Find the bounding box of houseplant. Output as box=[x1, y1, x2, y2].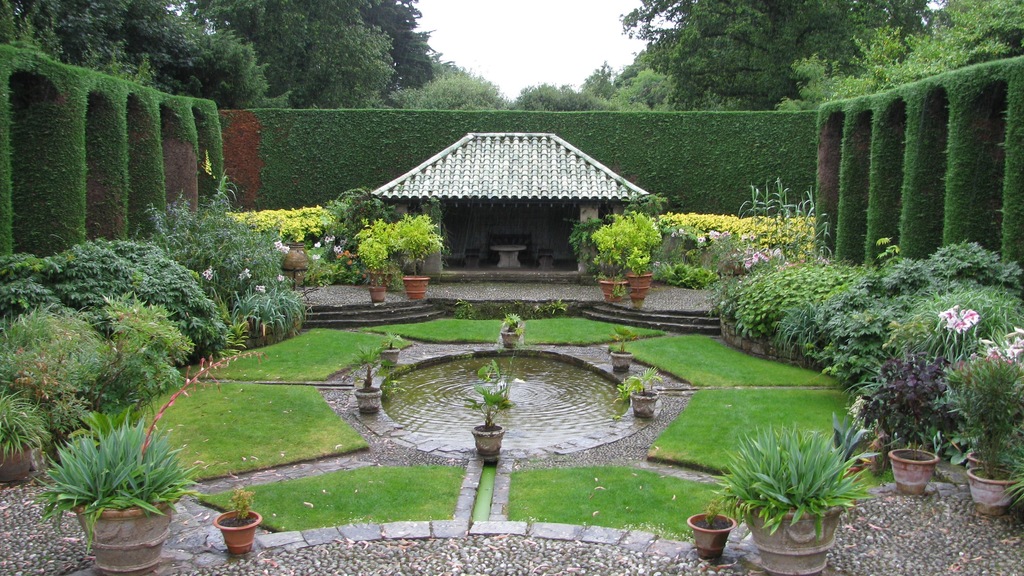
box=[211, 479, 261, 555].
